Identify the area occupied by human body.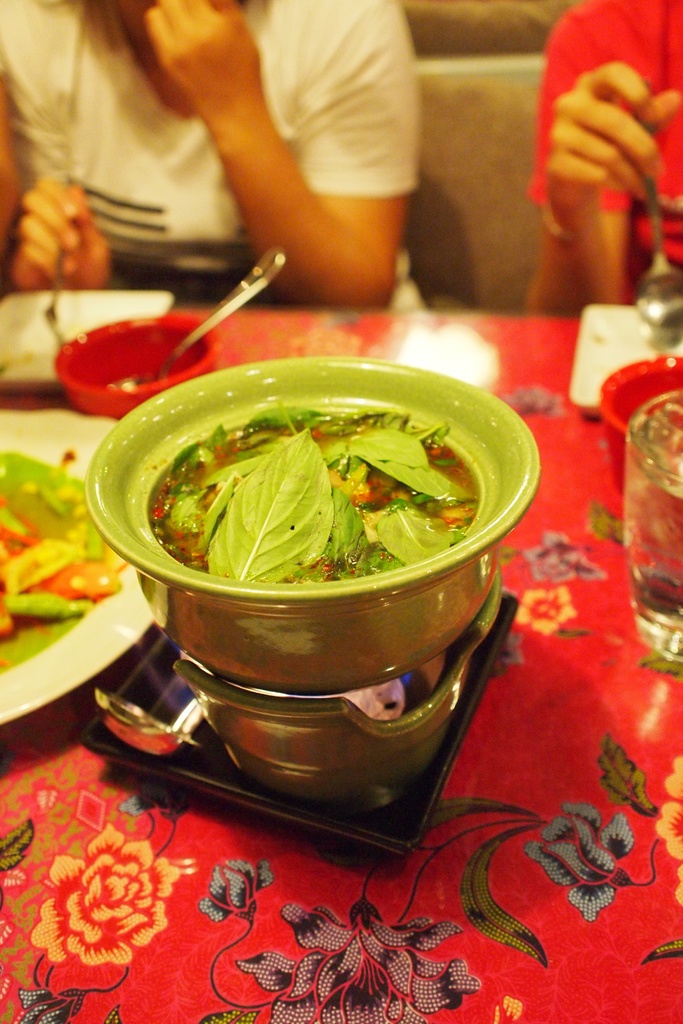
Area: box(527, 0, 682, 312).
